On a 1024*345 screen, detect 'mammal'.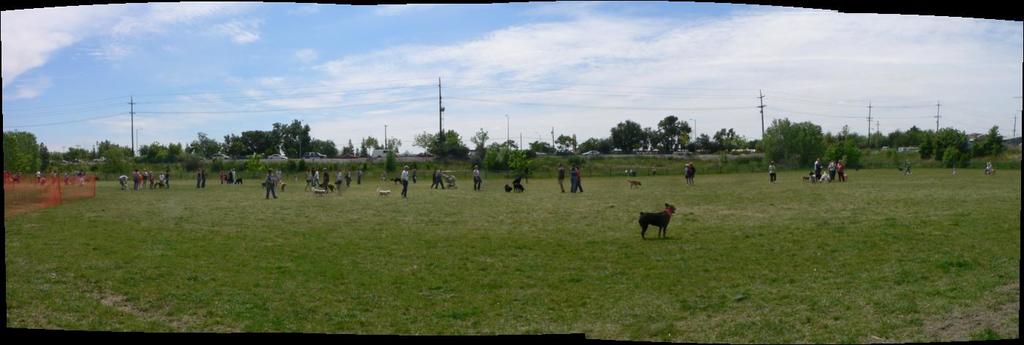
detection(568, 165, 576, 189).
